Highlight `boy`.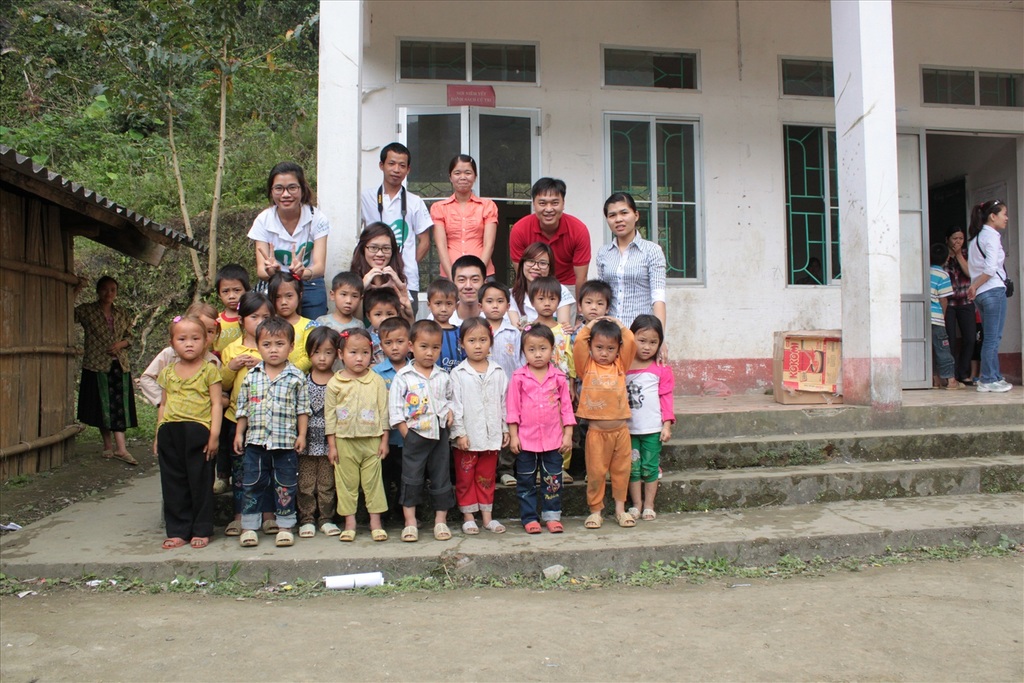
Highlighted region: locate(577, 280, 610, 480).
